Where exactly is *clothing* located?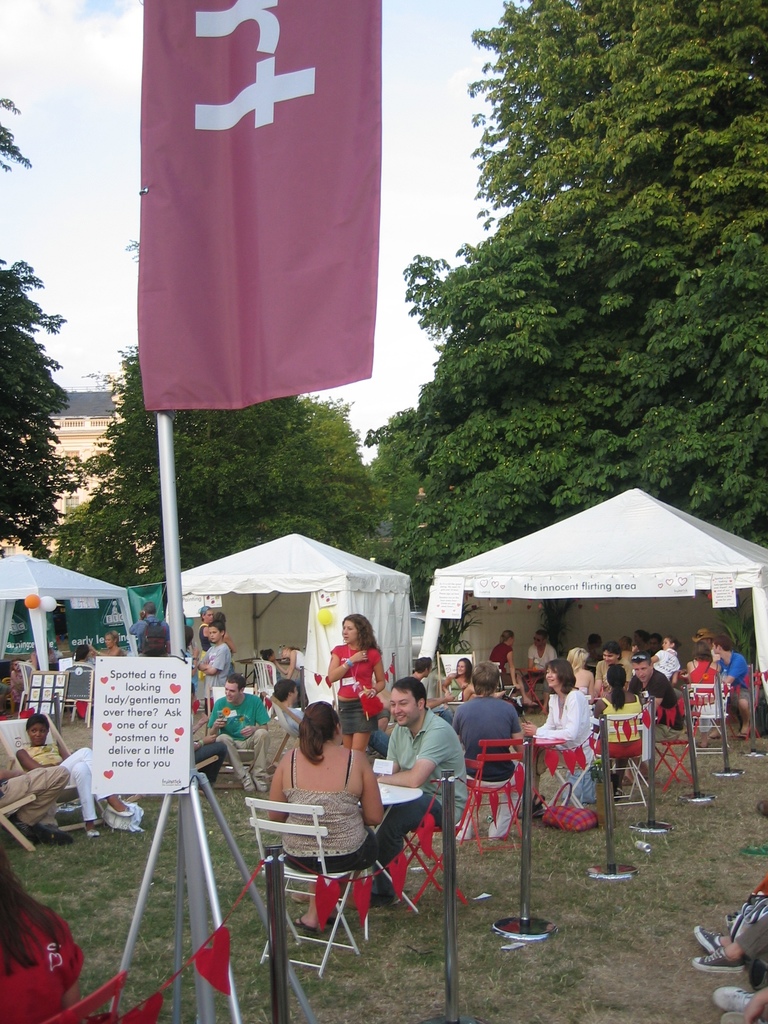
Its bounding box is [595, 686, 639, 786].
